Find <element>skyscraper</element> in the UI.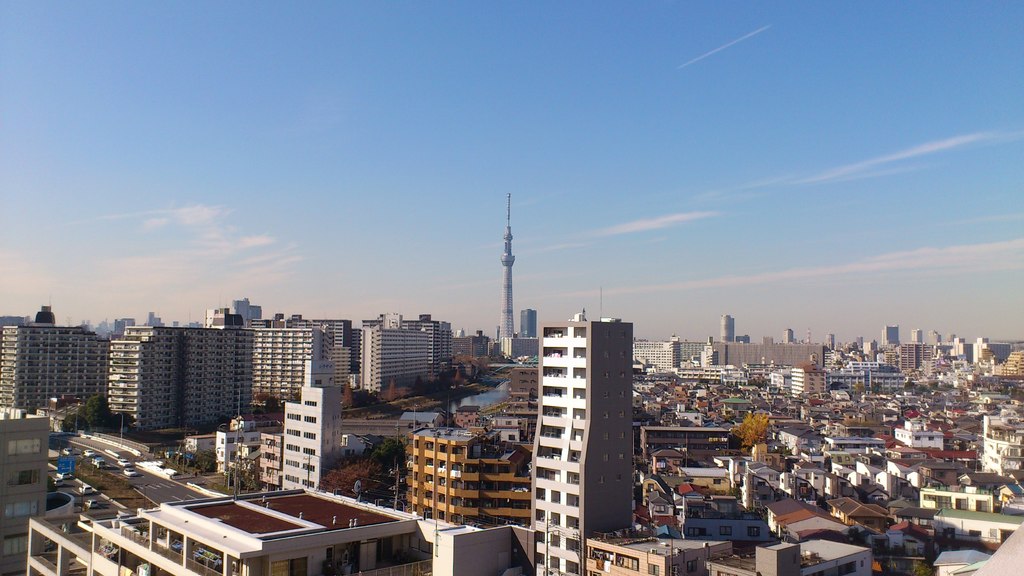
UI element at BBox(253, 318, 352, 351).
